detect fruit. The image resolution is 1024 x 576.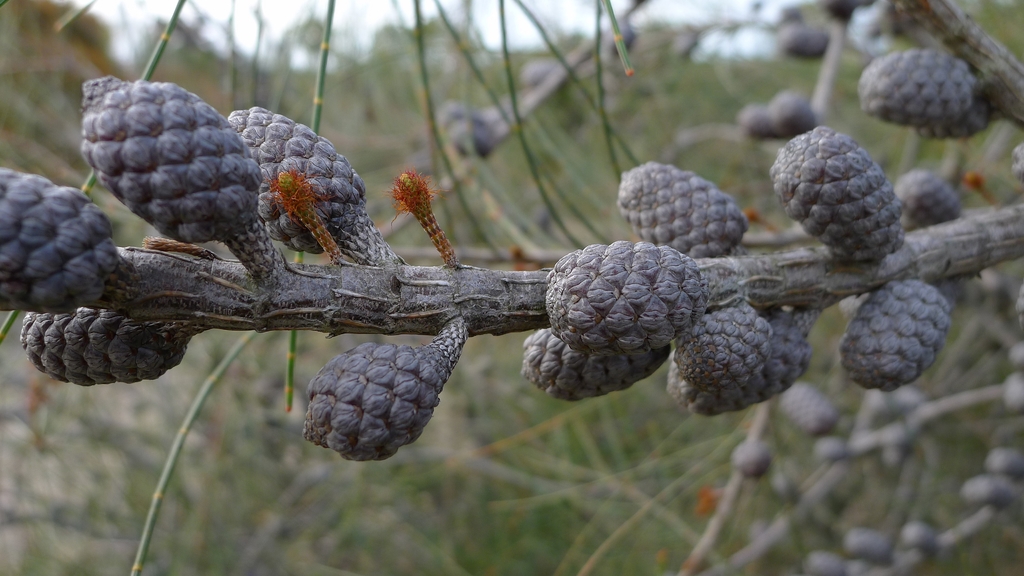
bbox(225, 103, 370, 255).
